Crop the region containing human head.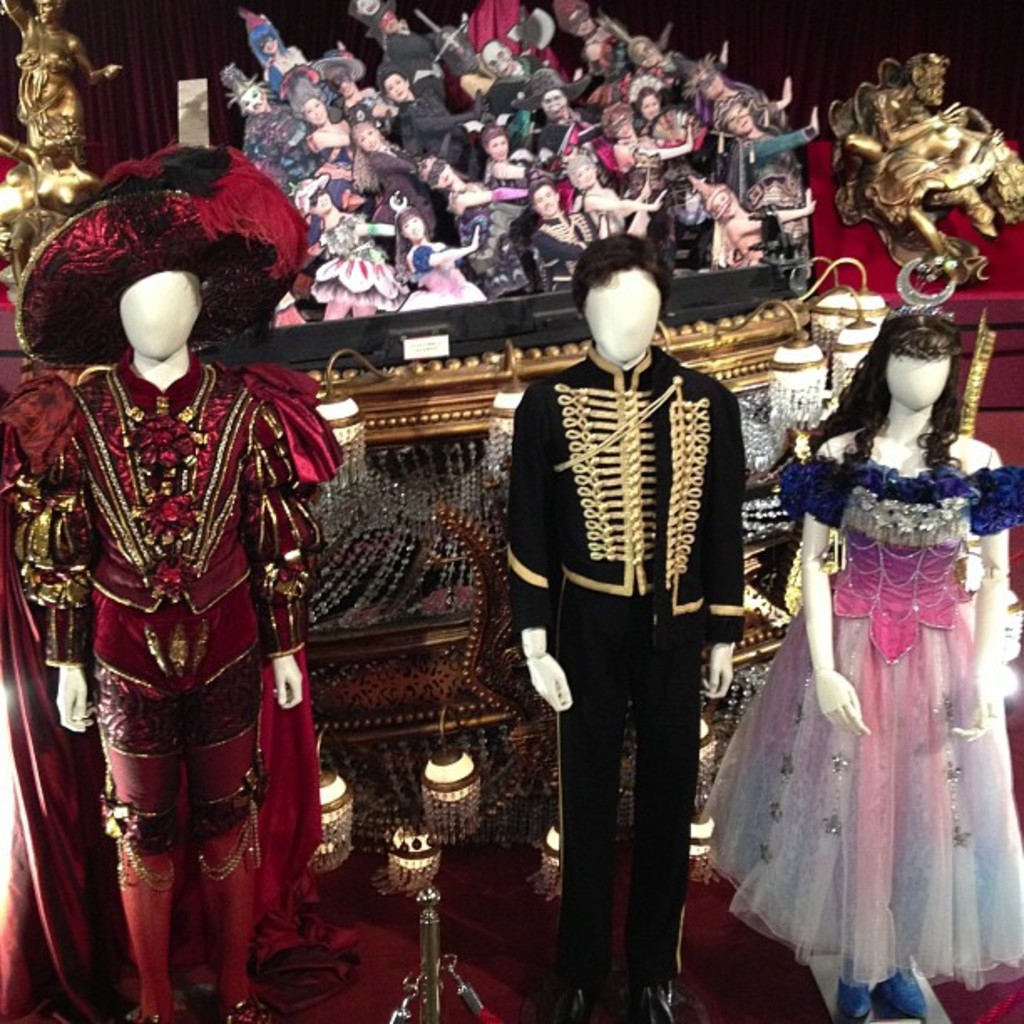
Crop region: [x1=310, y1=49, x2=365, y2=97].
